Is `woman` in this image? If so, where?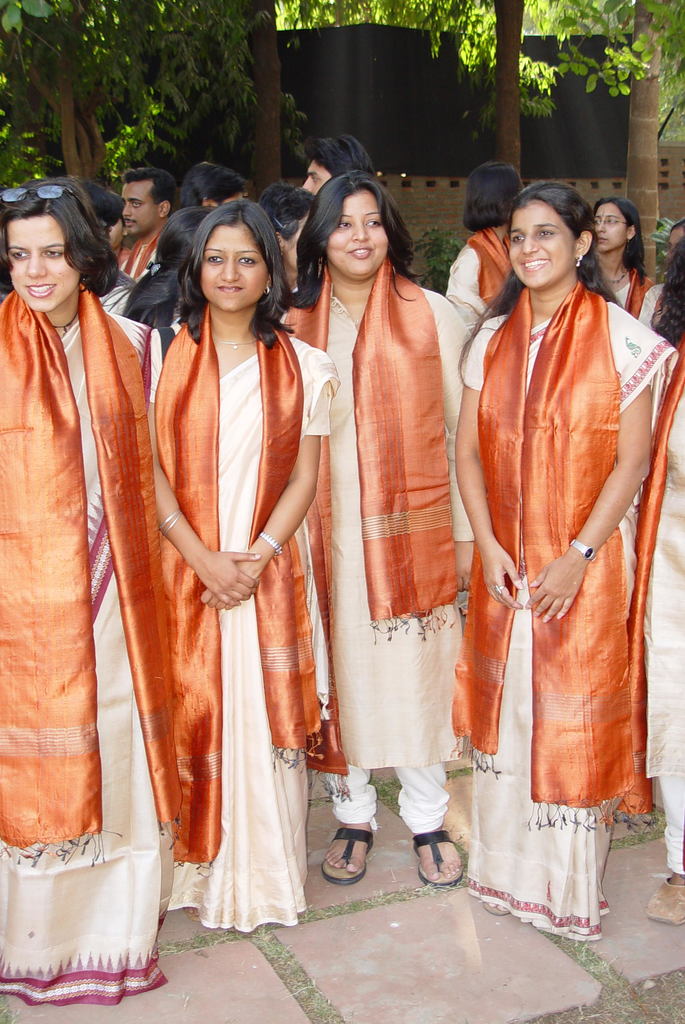
Yes, at detection(446, 161, 526, 329).
